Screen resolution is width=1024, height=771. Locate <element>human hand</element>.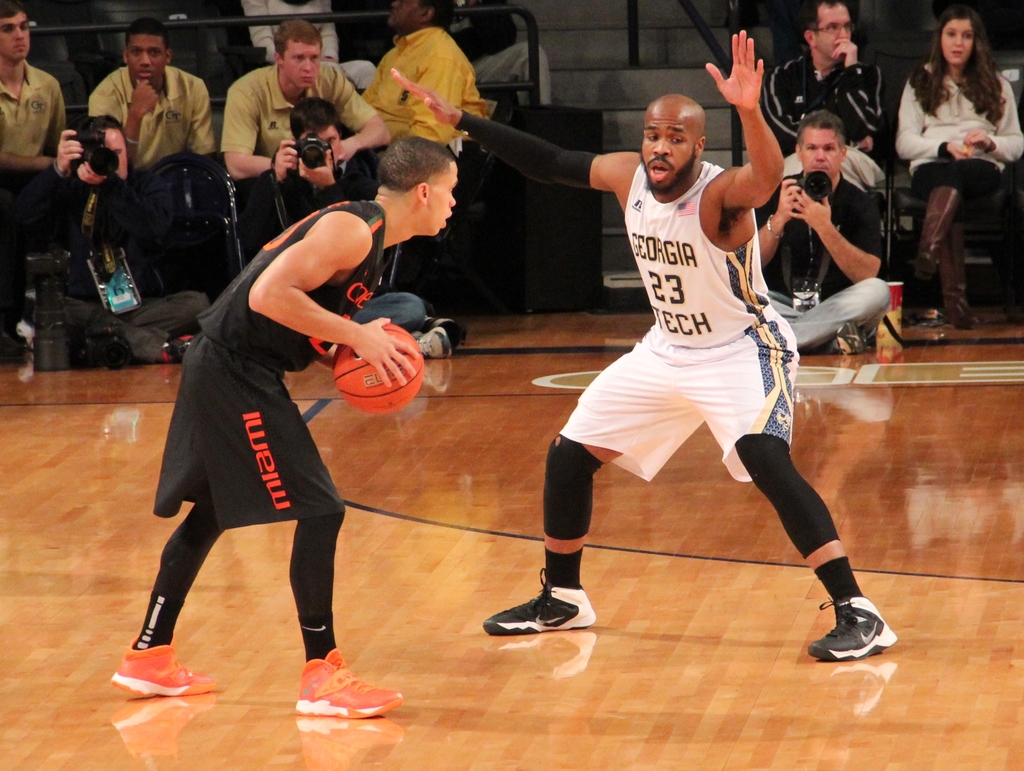
<box>74,160,108,188</box>.
